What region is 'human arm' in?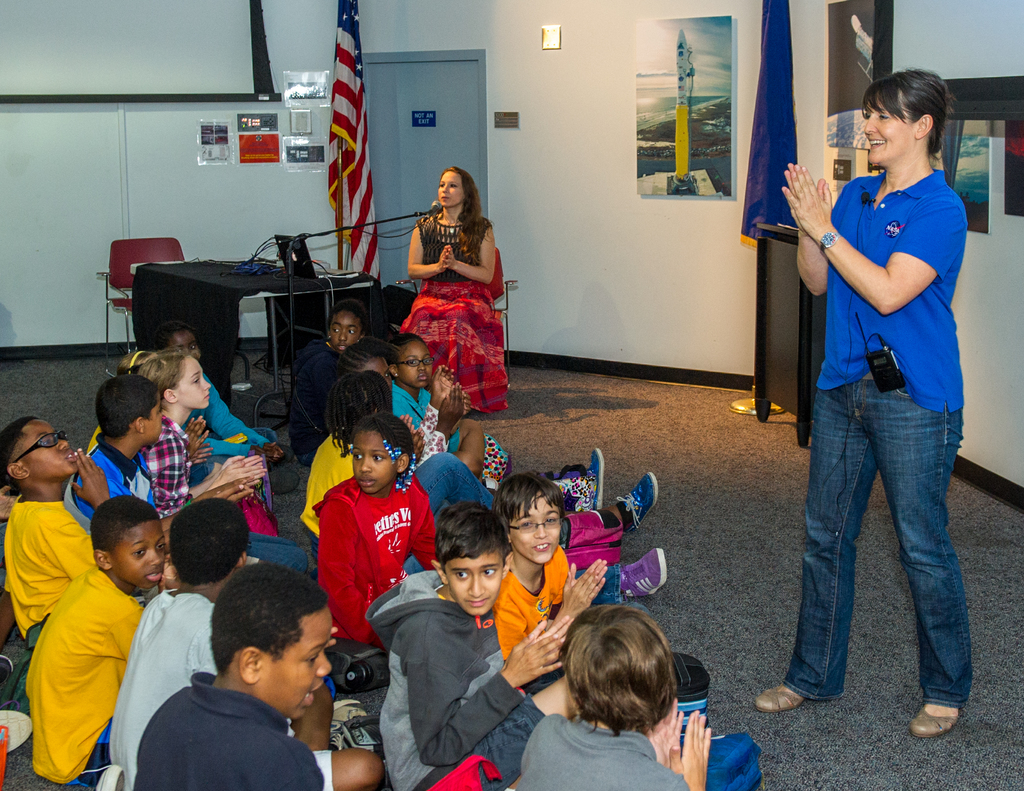
left=410, top=479, right=436, bottom=573.
